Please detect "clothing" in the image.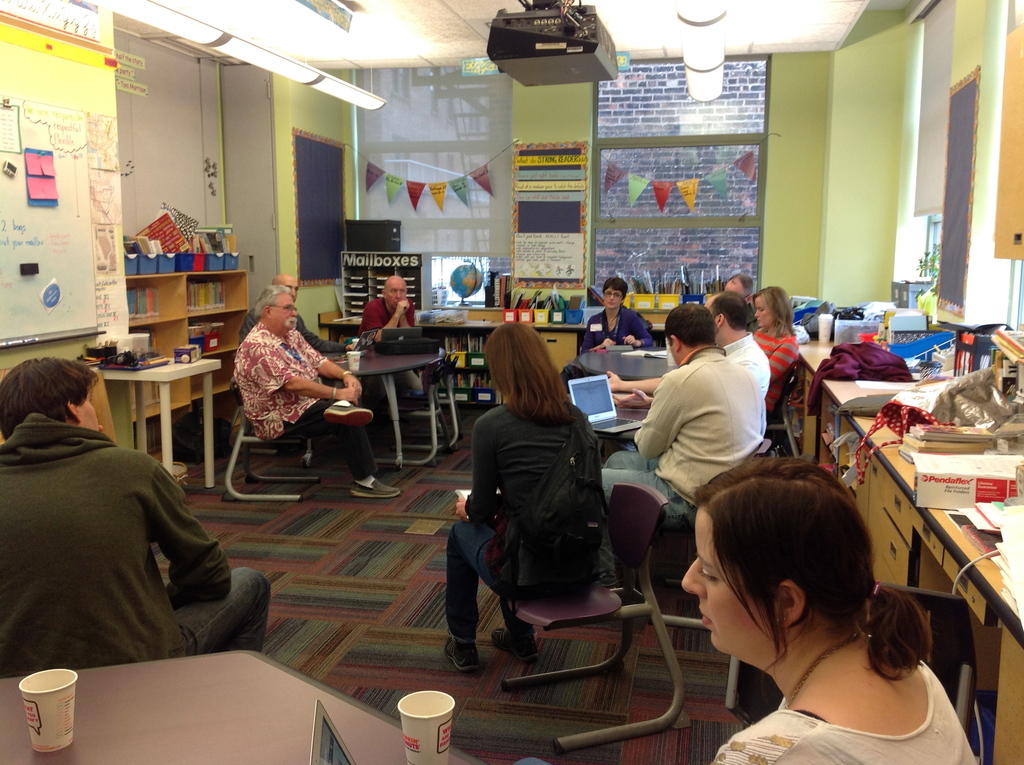
bbox=(232, 318, 372, 489).
